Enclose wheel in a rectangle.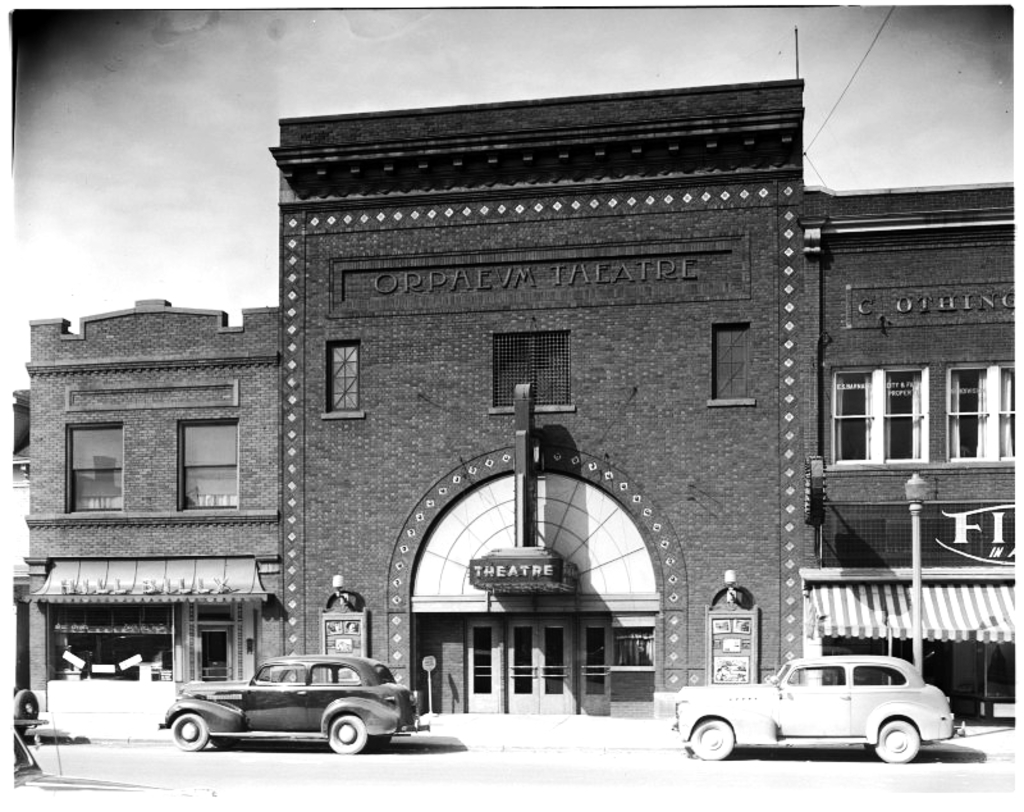
bbox=[324, 717, 366, 754].
